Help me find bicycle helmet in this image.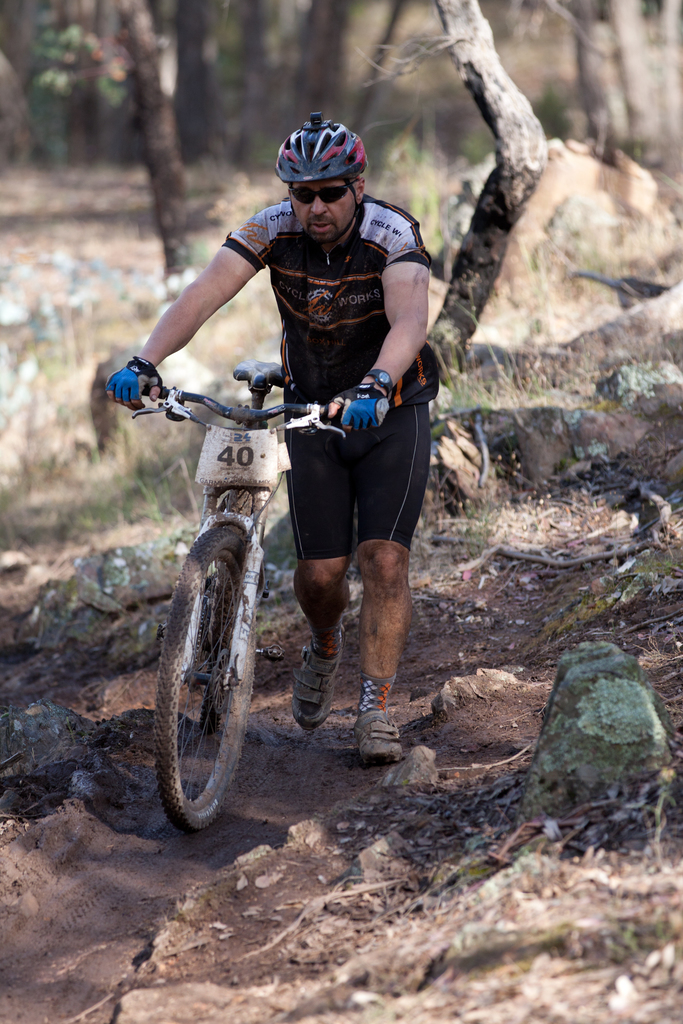
Found it: {"left": 272, "top": 104, "right": 363, "bottom": 246}.
